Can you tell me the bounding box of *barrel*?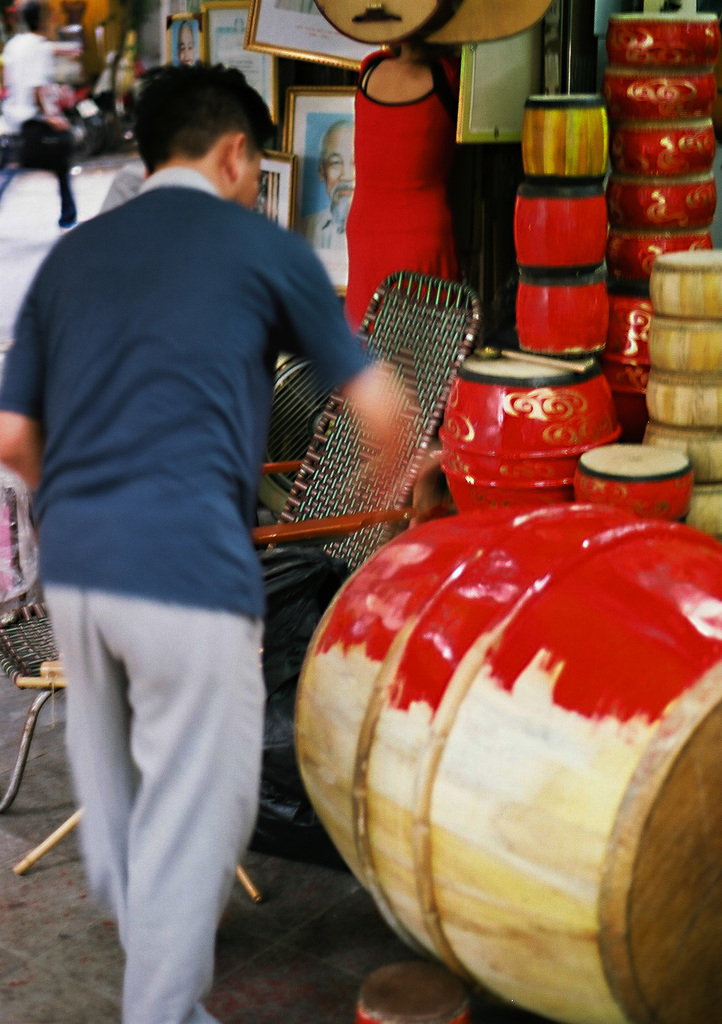
<bbox>522, 100, 610, 188</bbox>.
